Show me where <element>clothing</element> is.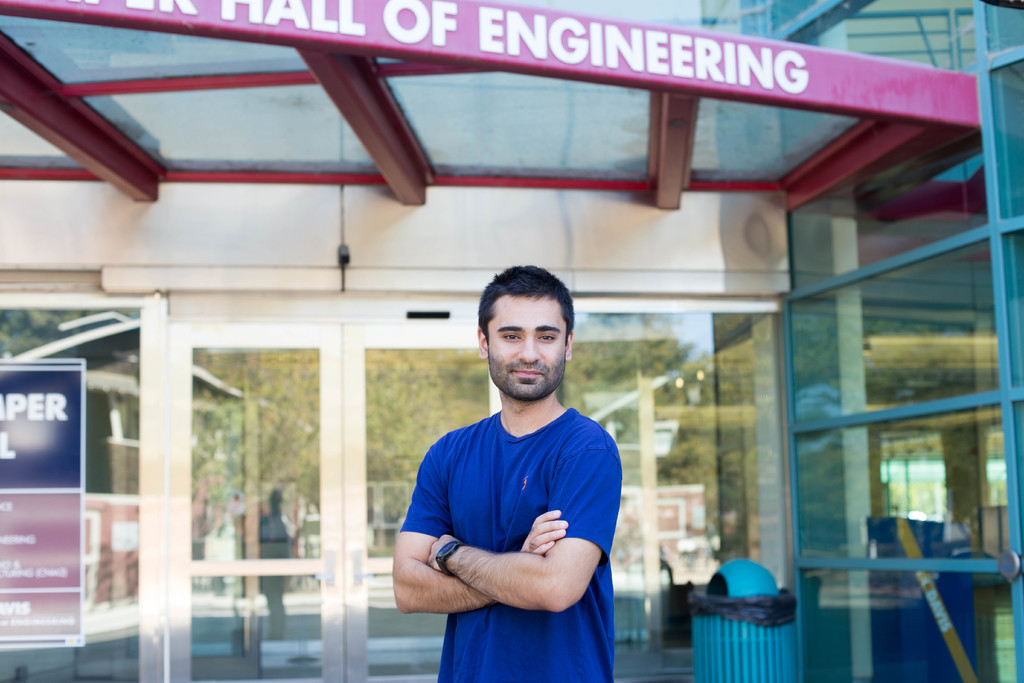
<element>clothing</element> is at {"left": 404, "top": 359, "right": 627, "bottom": 649}.
